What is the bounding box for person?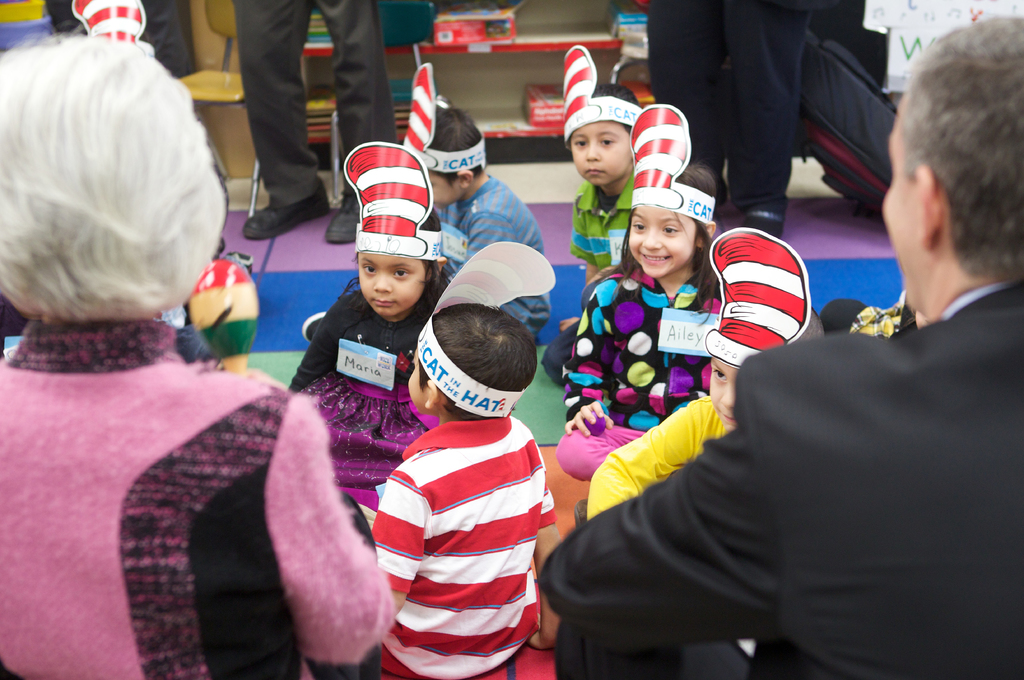
region(237, 0, 398, 246).
